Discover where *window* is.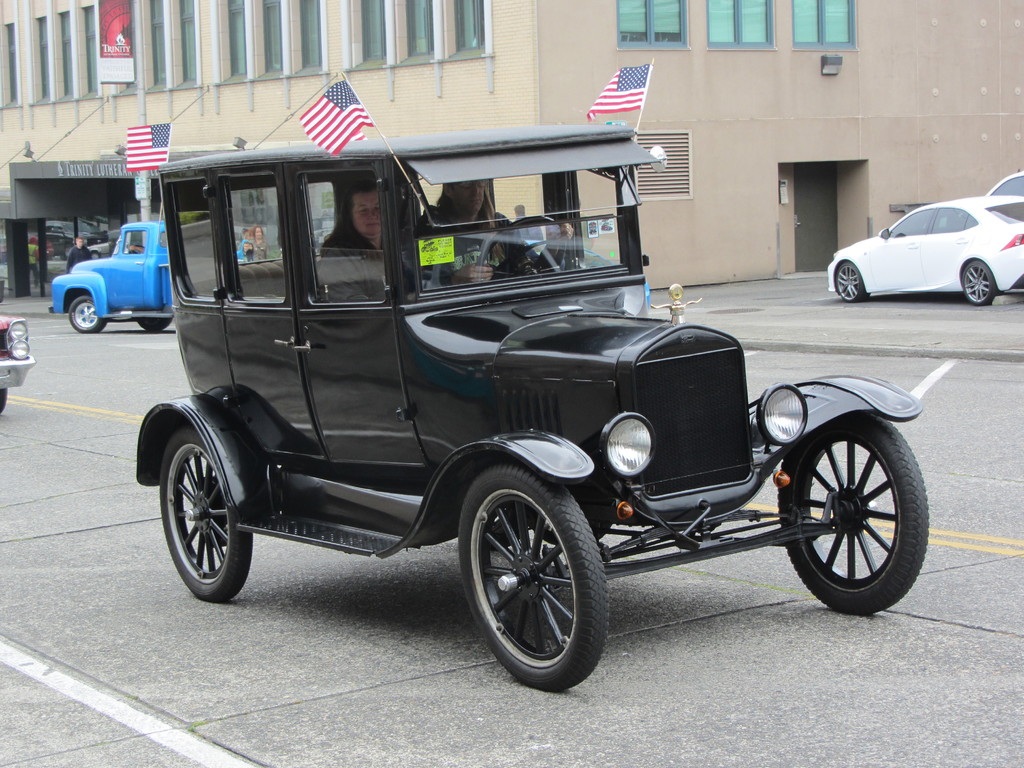
Discovered at select_region(401, 3, 435, 59).
